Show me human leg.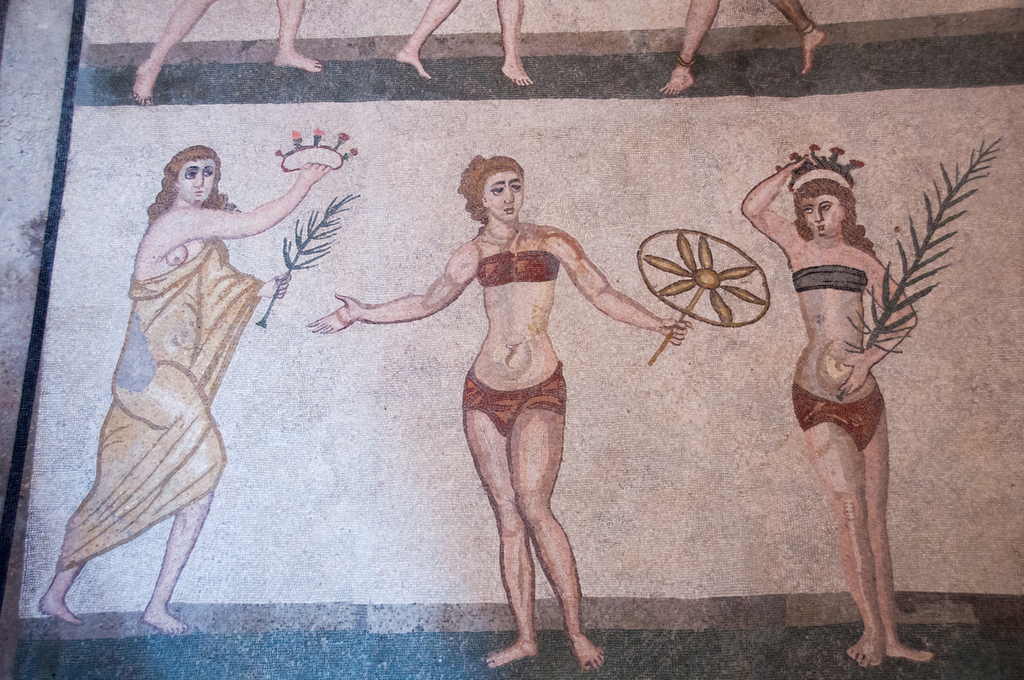
human leg is here: <box>860,391,934,661</box>.
